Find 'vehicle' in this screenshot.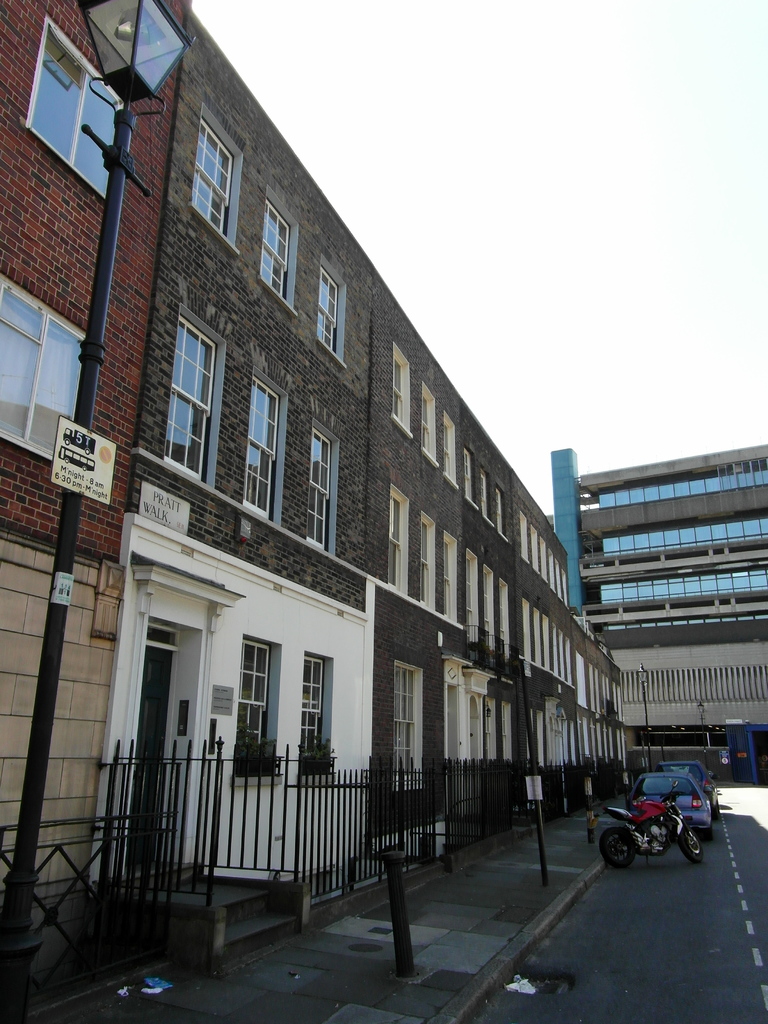
The bounding box for 'vehicle' is x1=682 y1=762 x2=723 y2=820.
